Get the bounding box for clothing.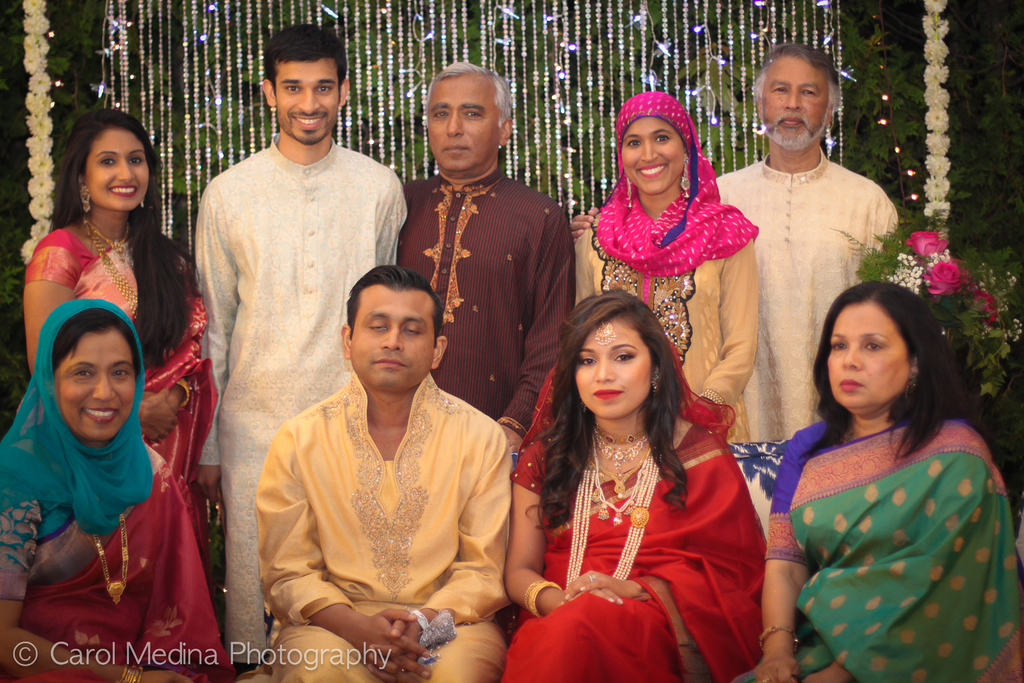
l=717, t=145, r=901, b=448.
